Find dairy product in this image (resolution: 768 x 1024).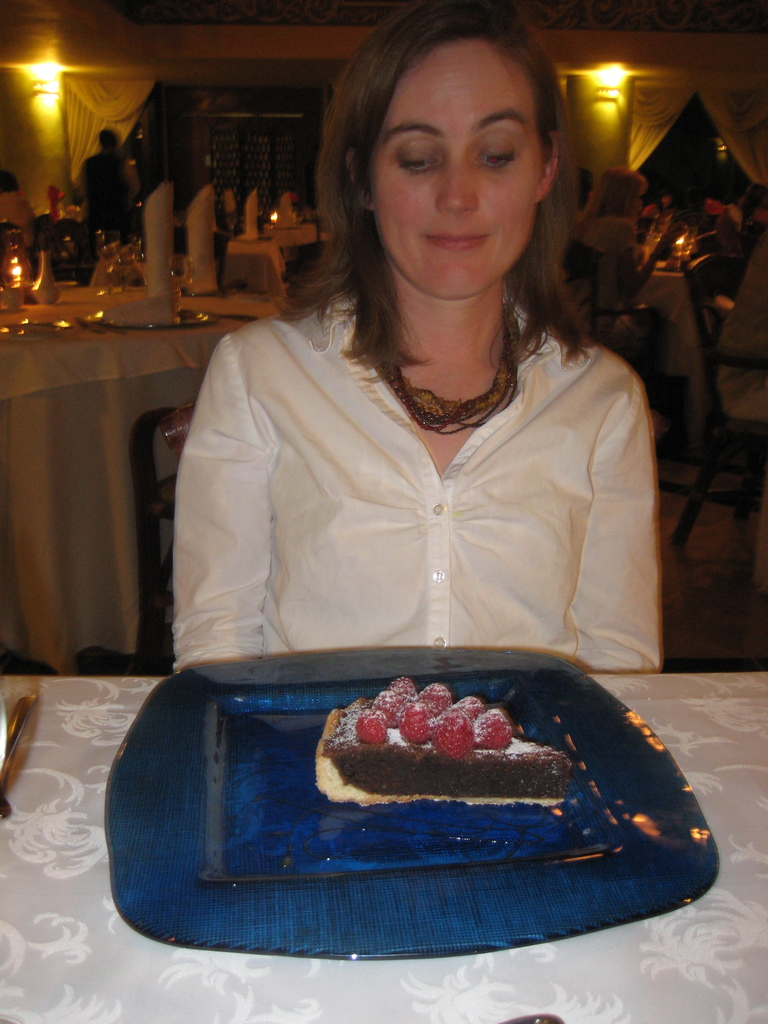
bbox(330, 694, 565, 803).
